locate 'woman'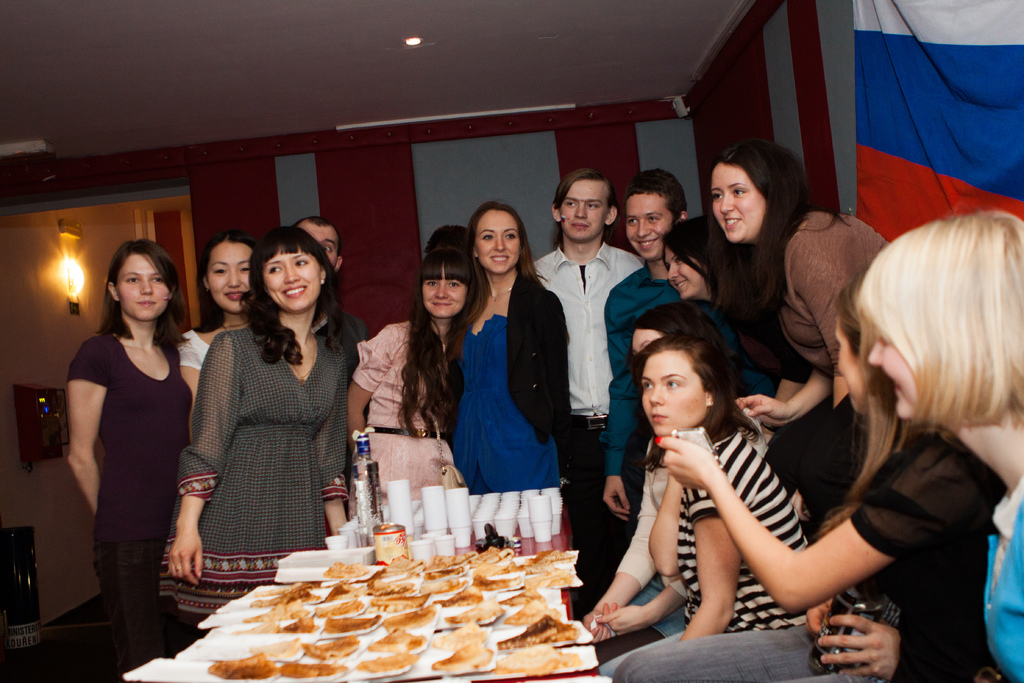
rect(349, 247, 477, 507)
